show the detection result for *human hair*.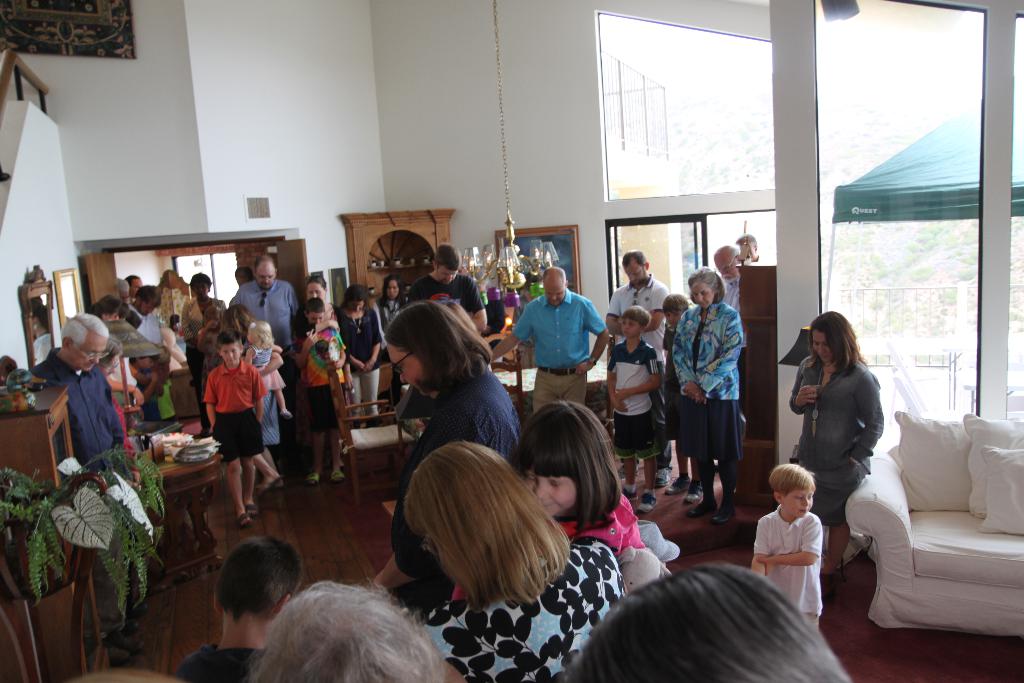
400, 436, 574, 608.
